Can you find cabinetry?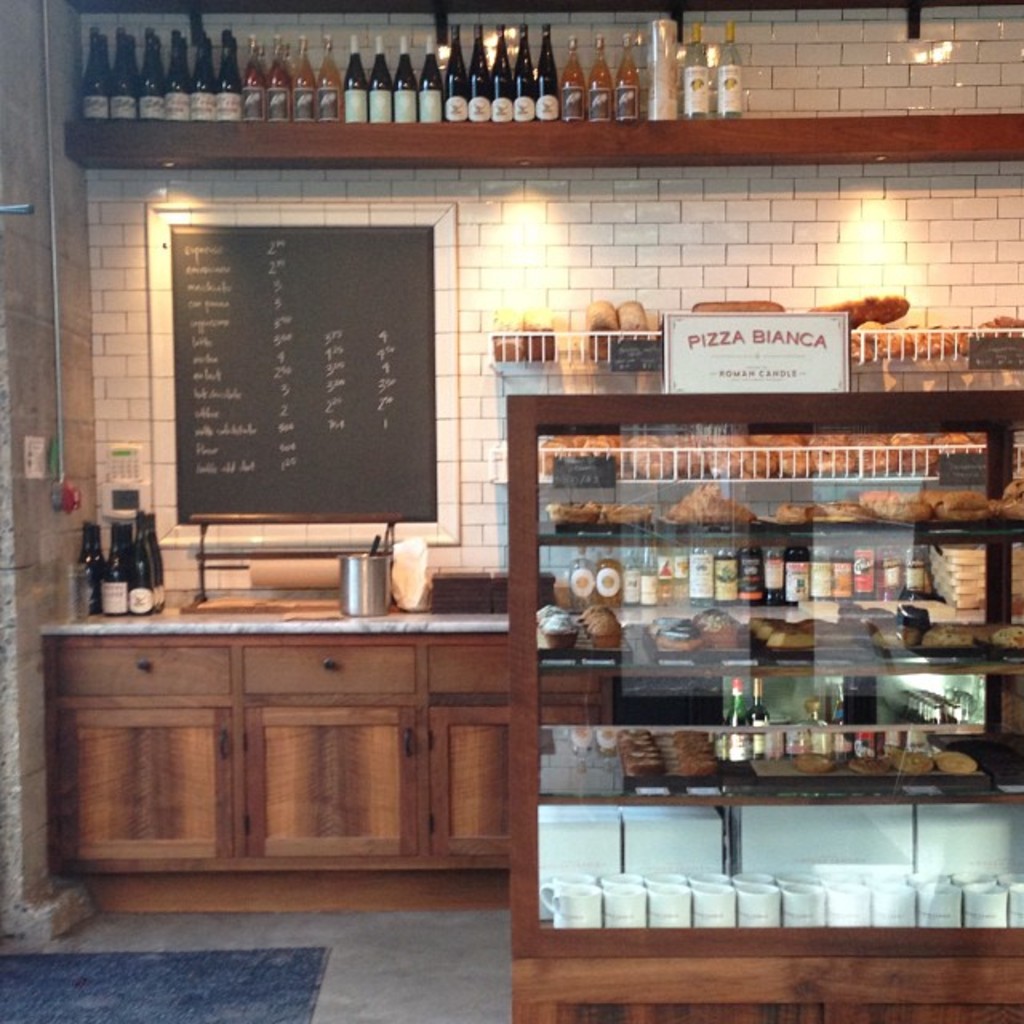
Yes, bounding box: x1=502, y1=395, x2=1022, y2=1022.
